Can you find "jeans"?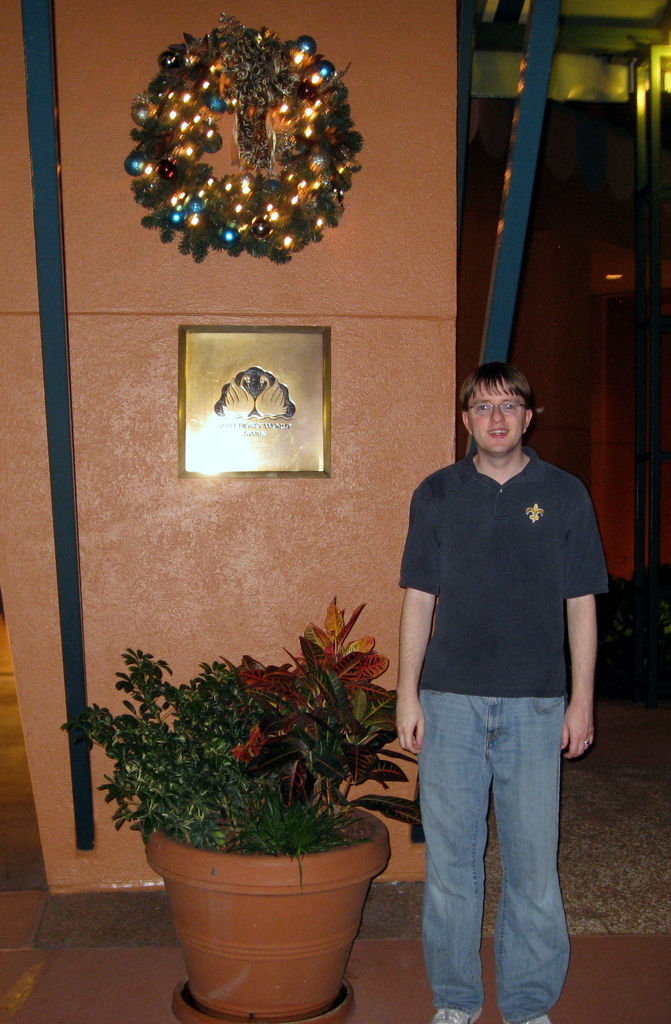
Yes, bounding box: box(408, 677, 590, 1023).
